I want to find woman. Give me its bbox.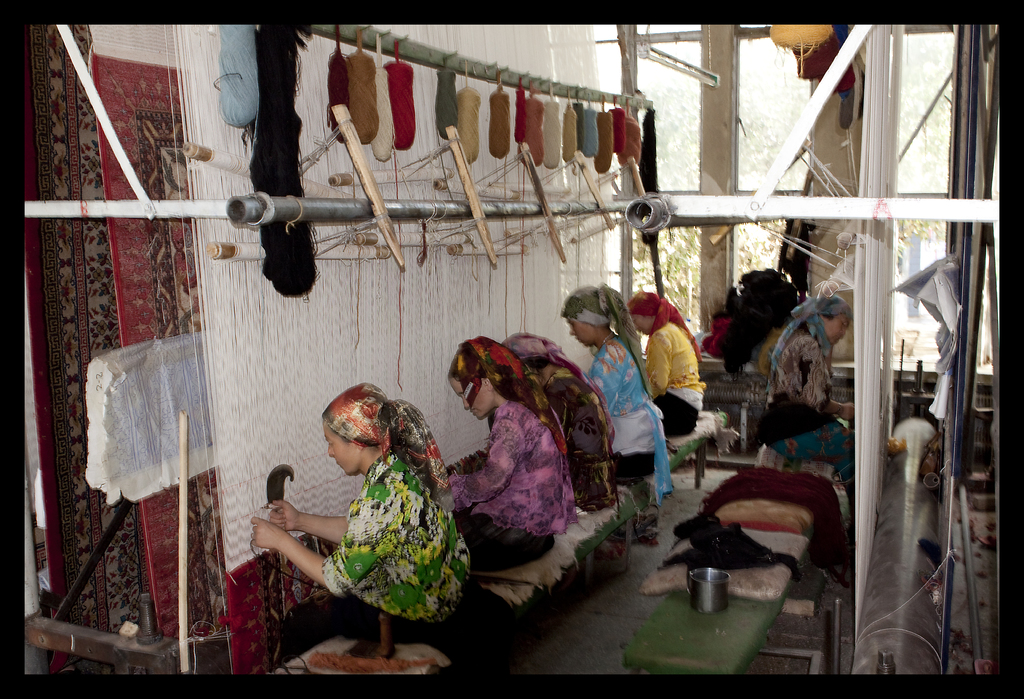
locate(754, 294, 860, 486).
